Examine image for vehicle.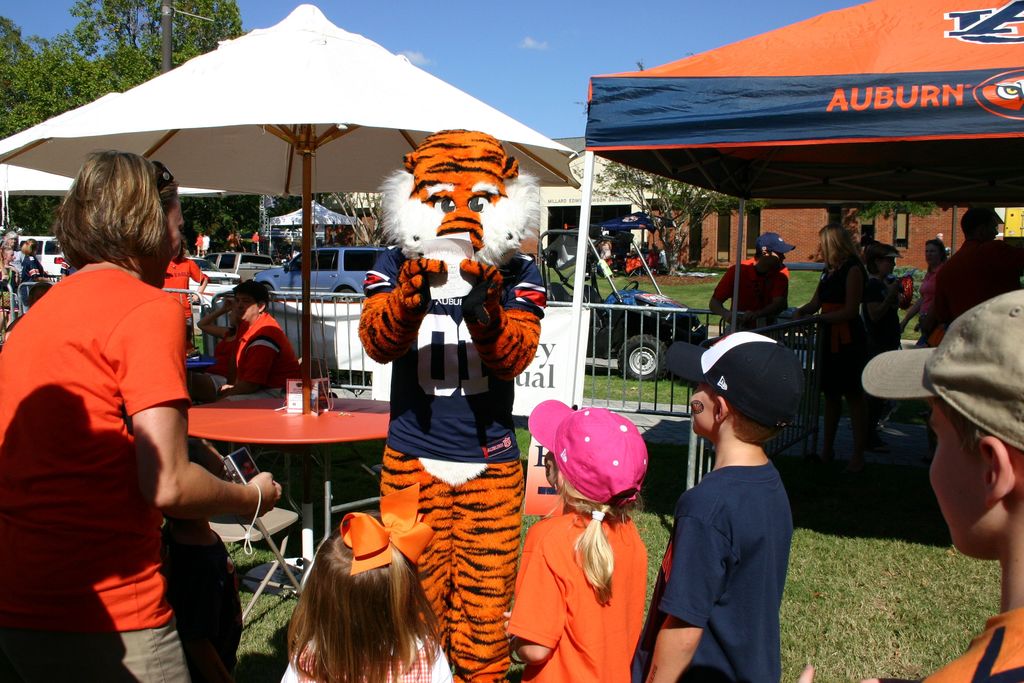
Examination result: box(540, 215, 707, 378).
